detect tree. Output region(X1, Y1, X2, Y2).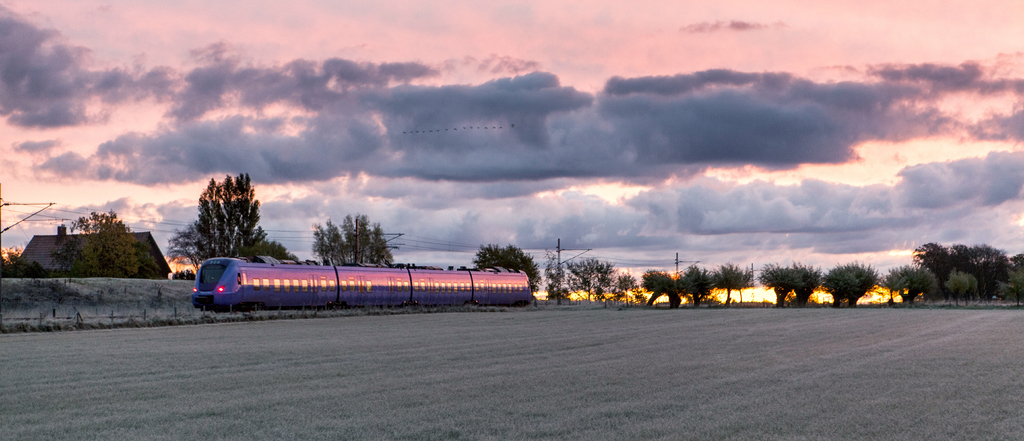
region(934, 270, 987, 308).
